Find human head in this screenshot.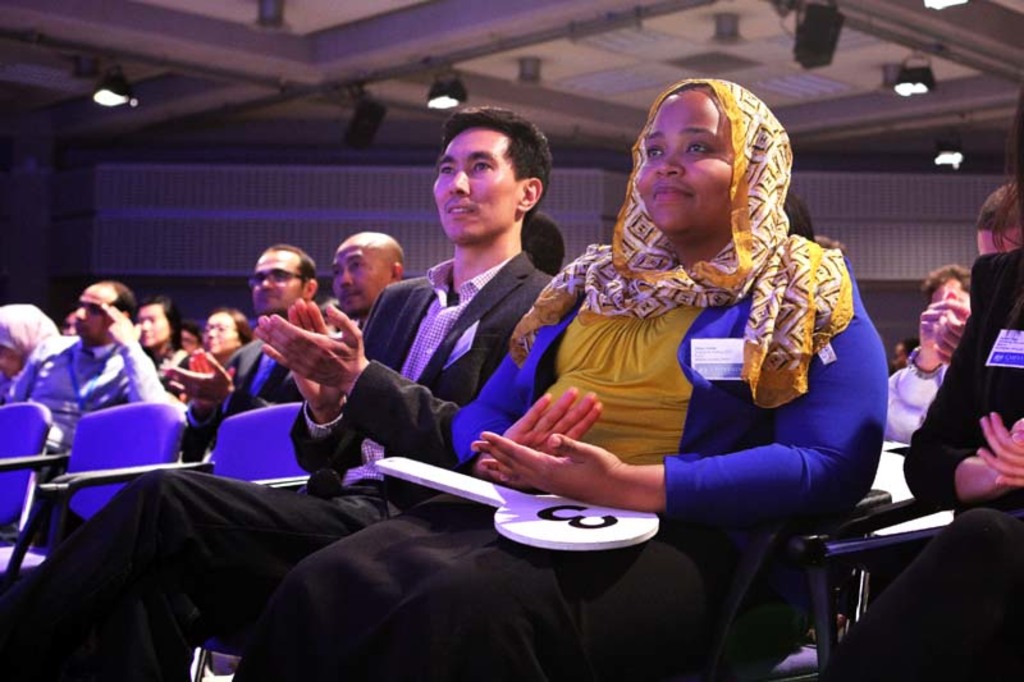
The bounding box for human head is pyautogui.locateOnScreen(68, 283, 137, 340).
